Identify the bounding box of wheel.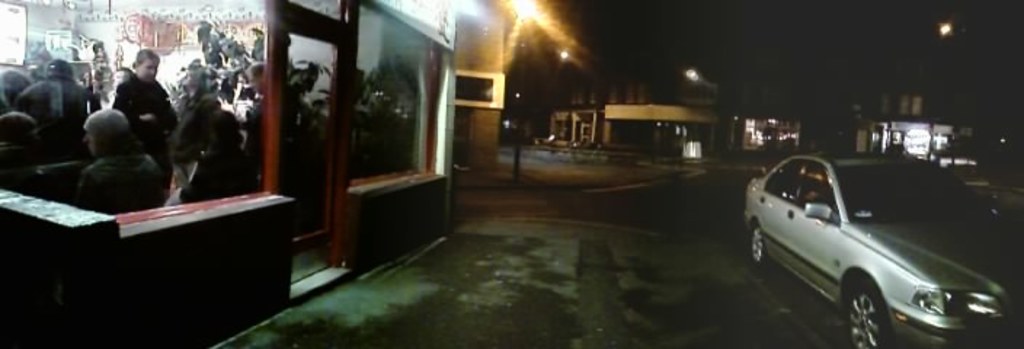
box(832, 276, 905, 339).
